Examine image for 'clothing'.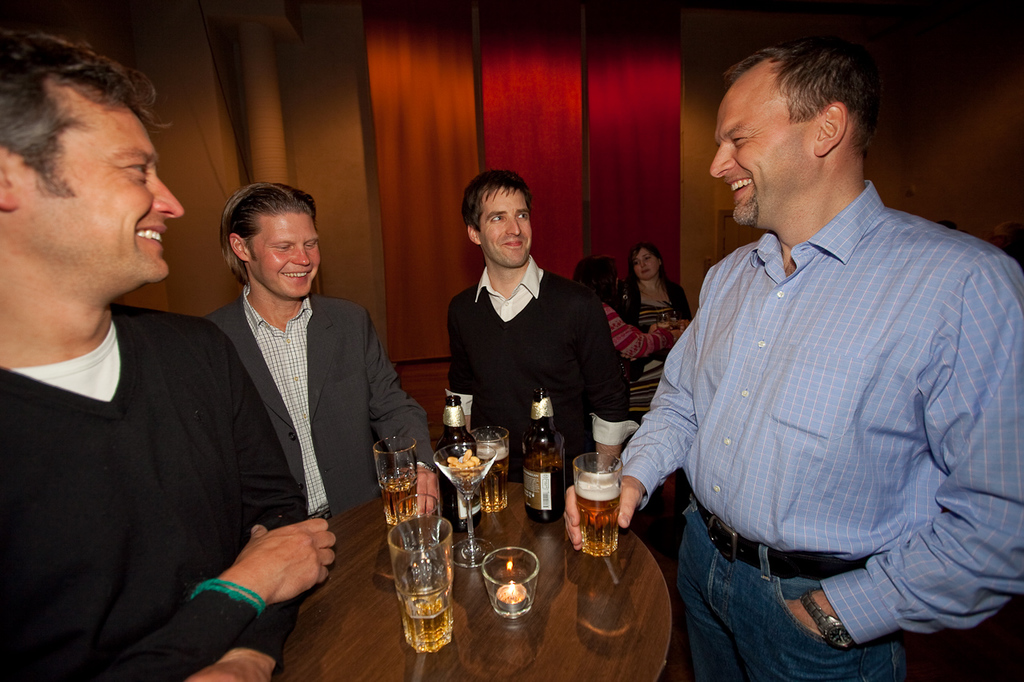
Examination result: <box>602,300,674,359</box>.
